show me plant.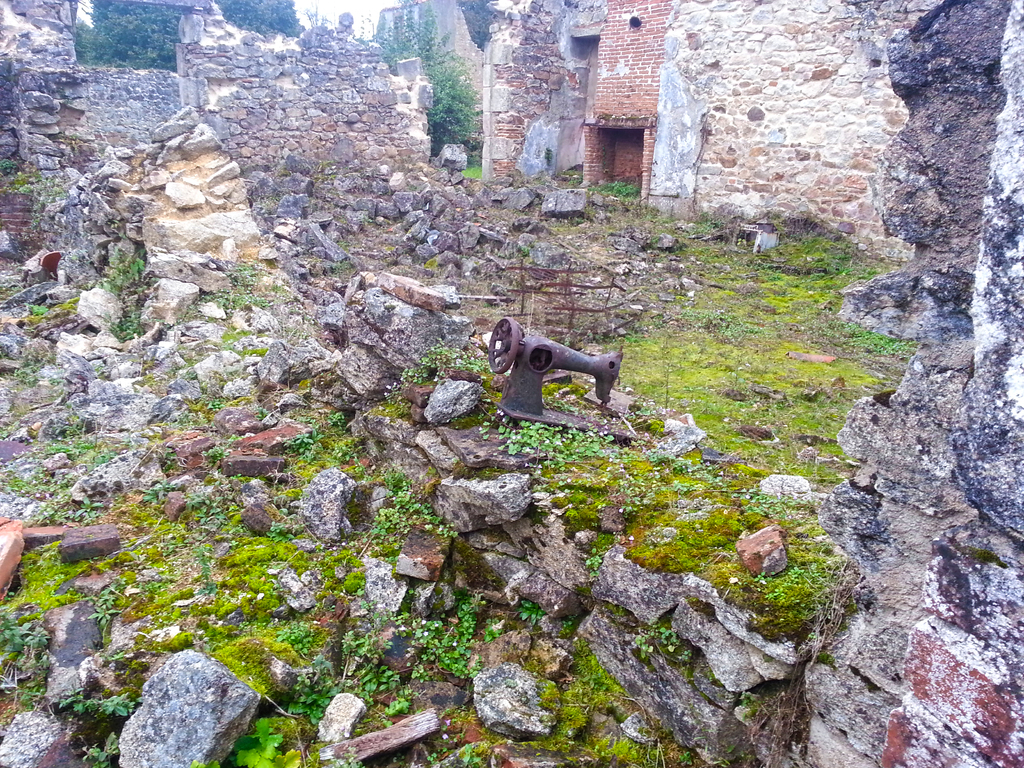
plant is here: locate(198, 392, 232, 413).
